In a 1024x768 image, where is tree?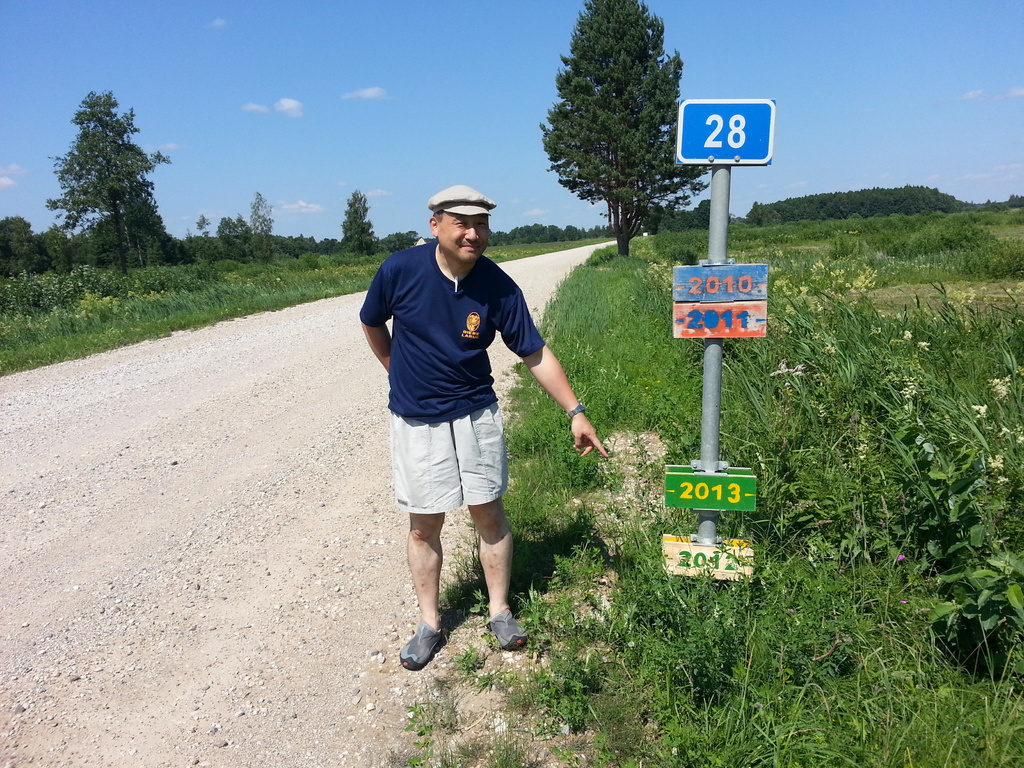
x1=538, y1=10, x2=691, y2=270.
